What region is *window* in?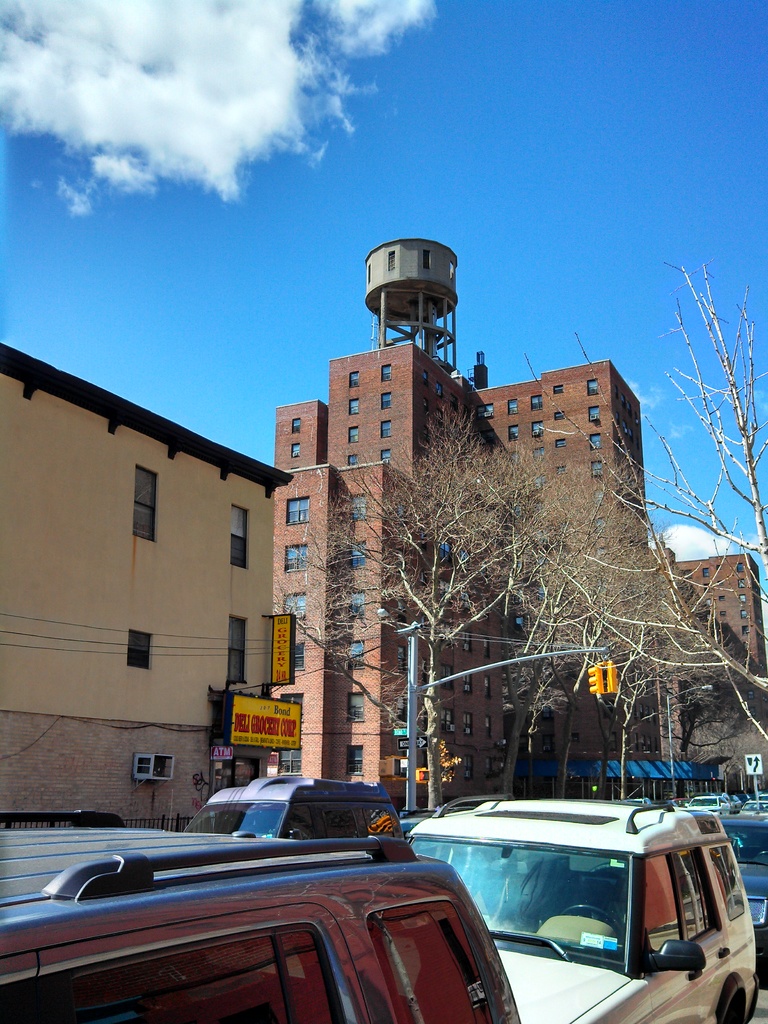
box=[596, 491, 606, 505].
